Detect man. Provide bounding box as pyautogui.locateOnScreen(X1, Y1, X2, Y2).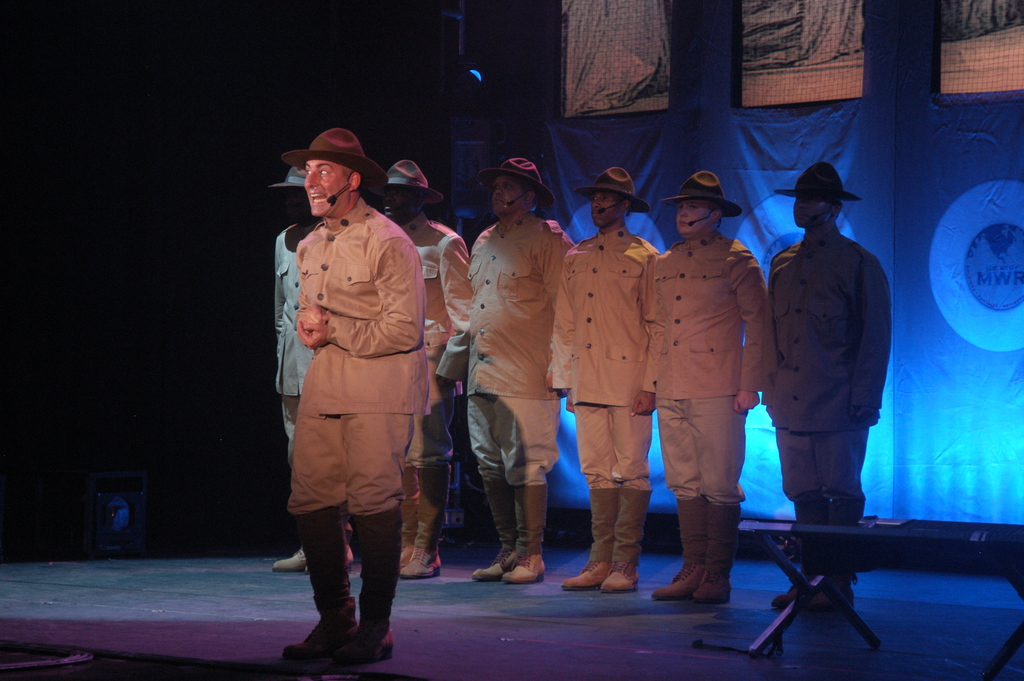
pyautogui.locateOnScreen(378, 147, 475, 584).
